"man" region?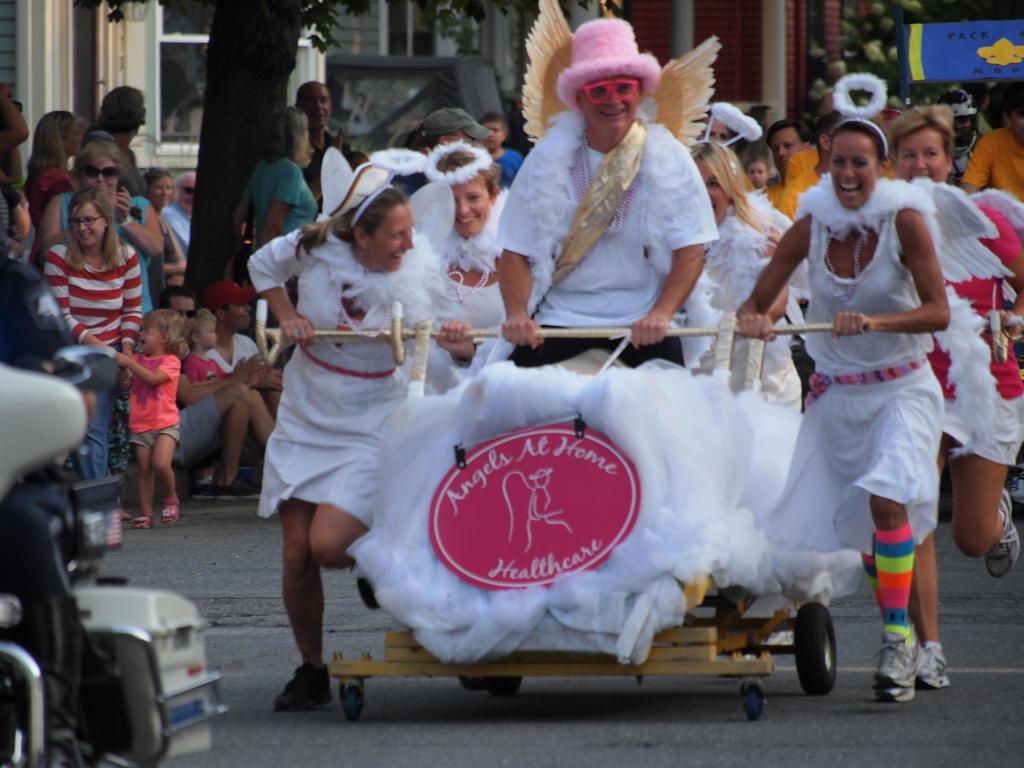
select_region(0, 195, 102, 728)
